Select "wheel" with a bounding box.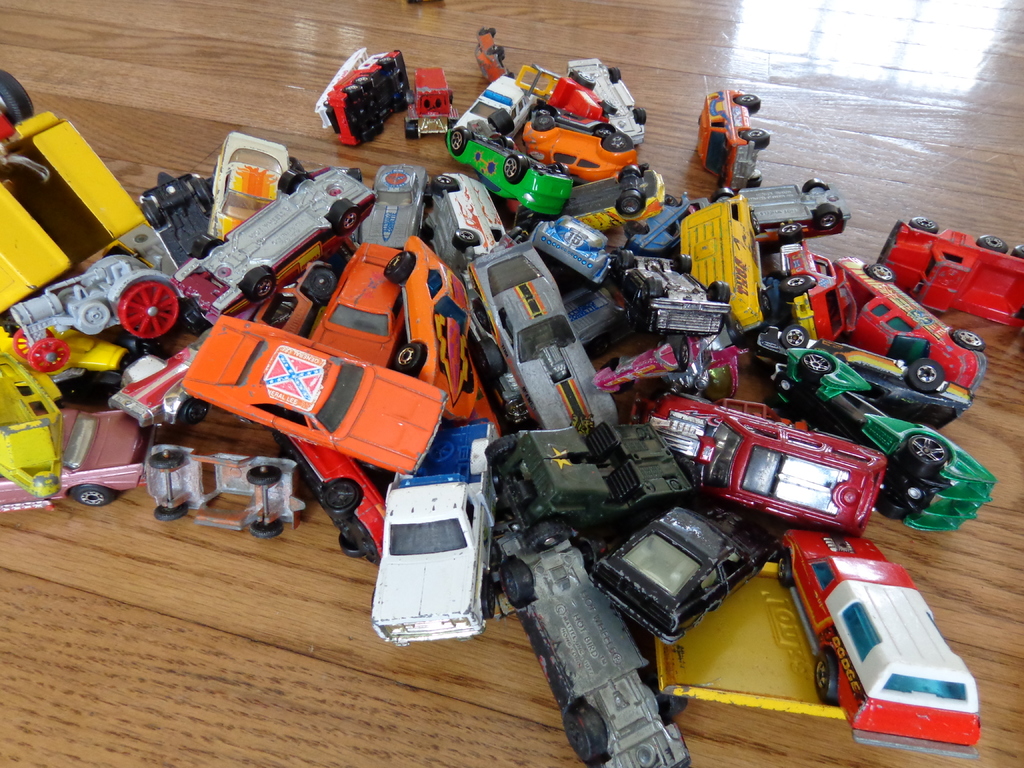
(752, 212, 760, 232).
